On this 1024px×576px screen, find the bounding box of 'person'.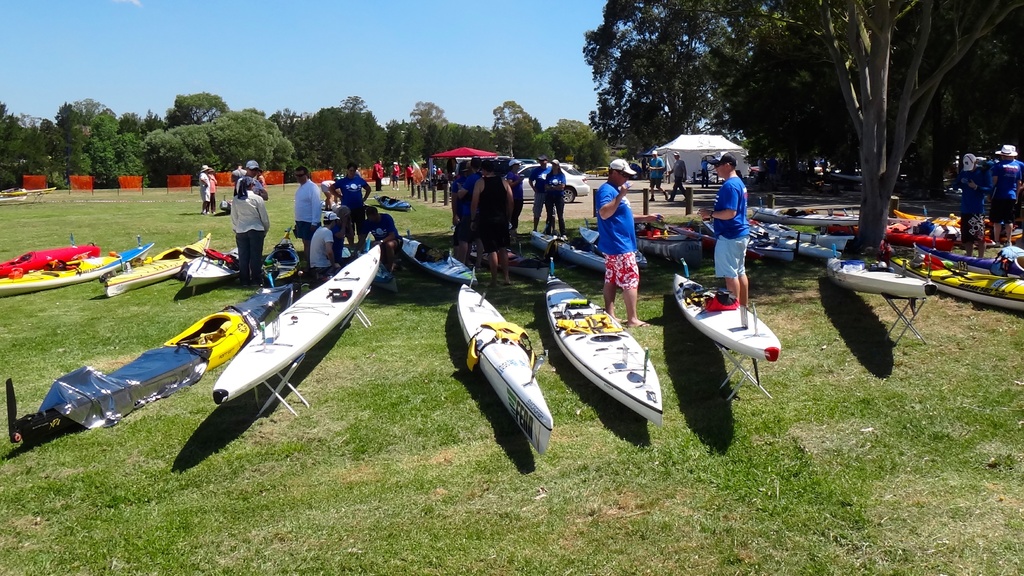
Bounding box: 289,161,319,255.
